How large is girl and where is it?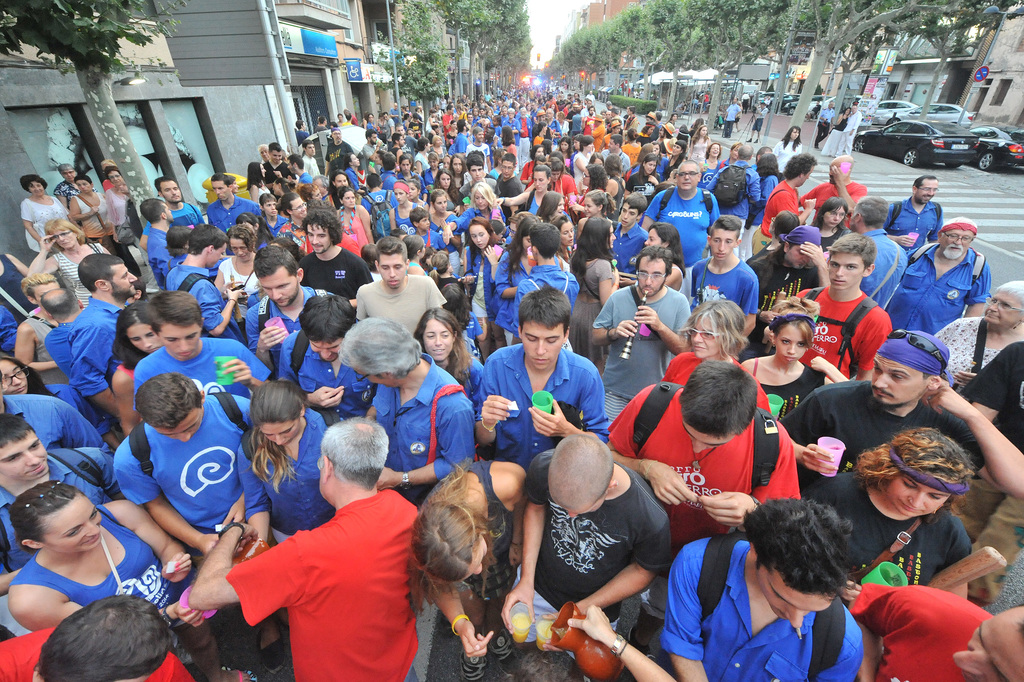
Bounding box: <bbox>427, 250, 462, 289</bbox>.
